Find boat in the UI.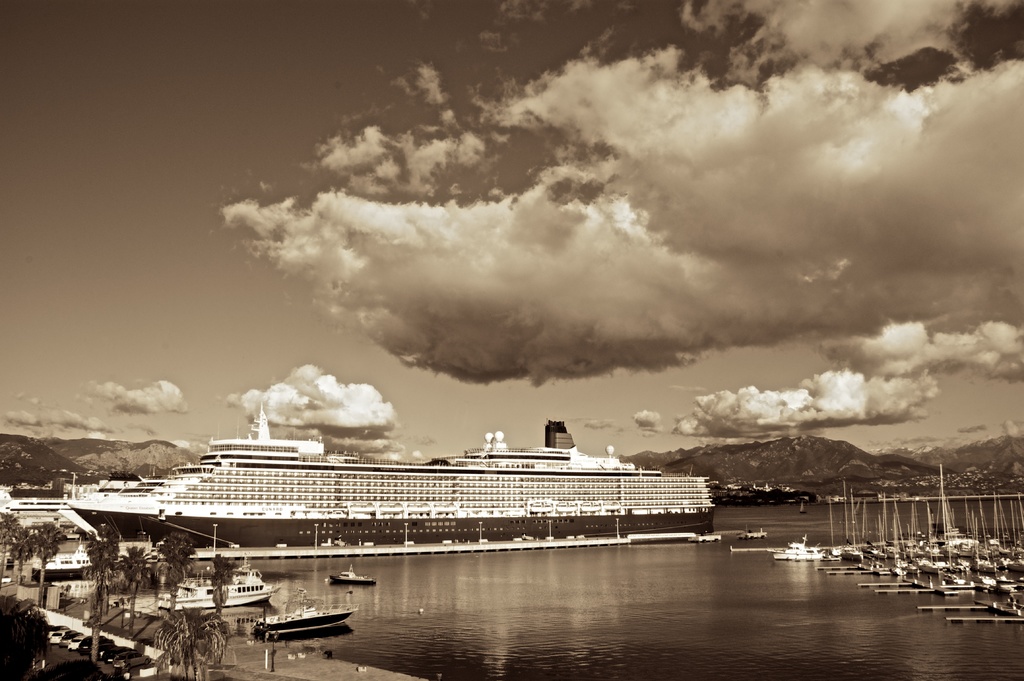
UI element at (772,537,817,559).
